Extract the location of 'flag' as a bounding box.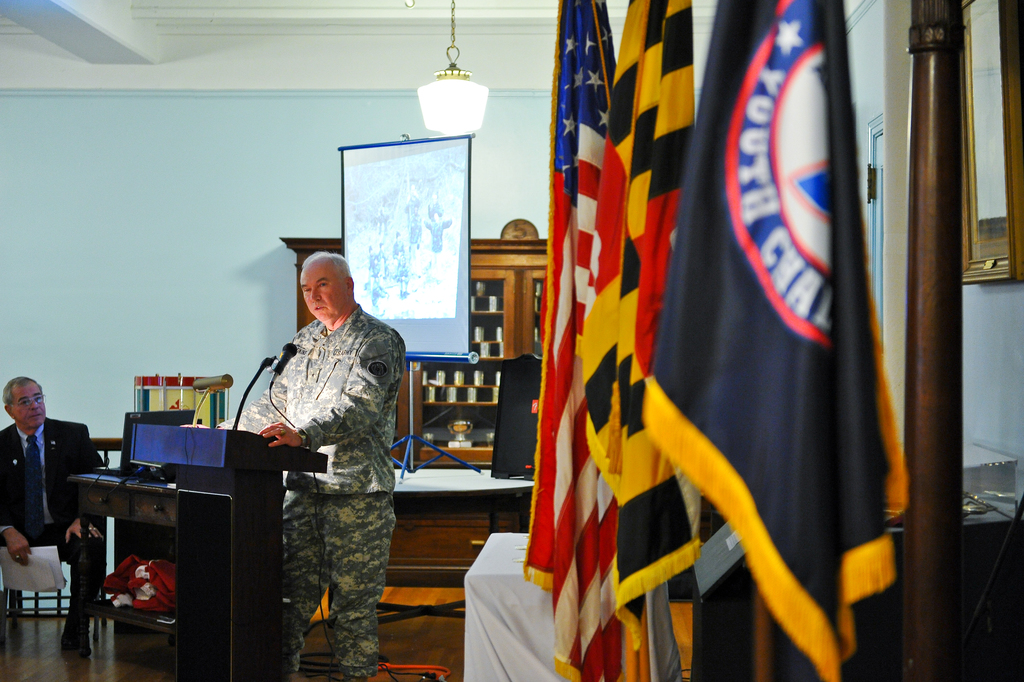
492,0,647,681.
